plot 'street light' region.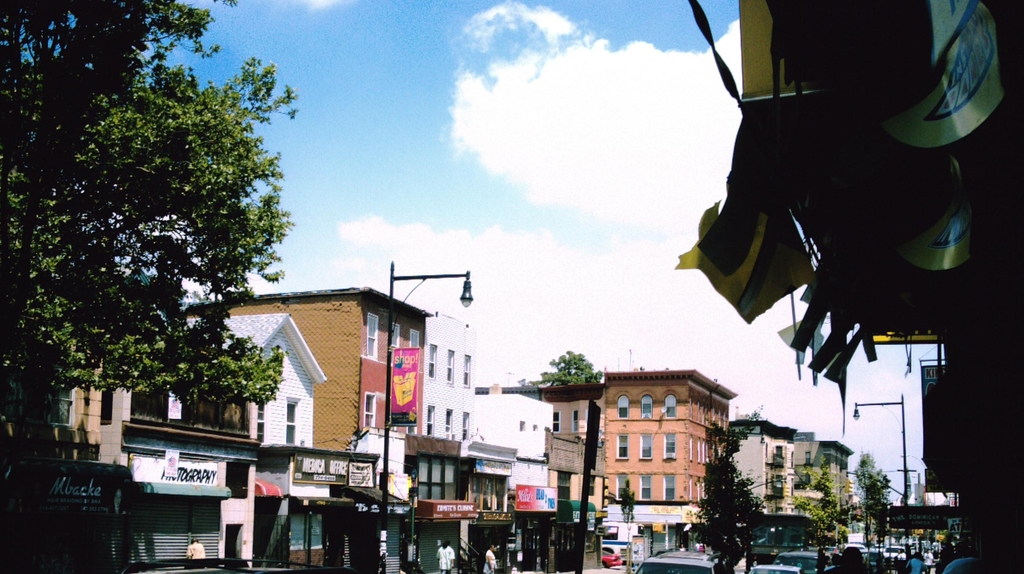
Plotted at pyautogui.locateOnScreen(852, 389, 912, 570).
